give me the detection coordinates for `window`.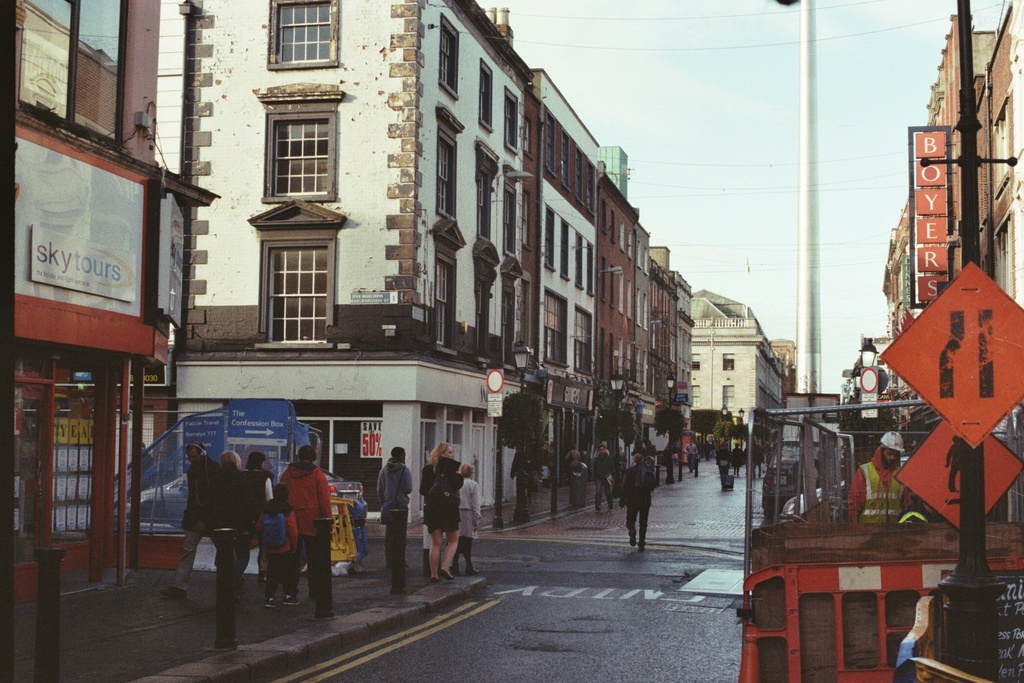
bbox=[505, 88, 522, 149].
